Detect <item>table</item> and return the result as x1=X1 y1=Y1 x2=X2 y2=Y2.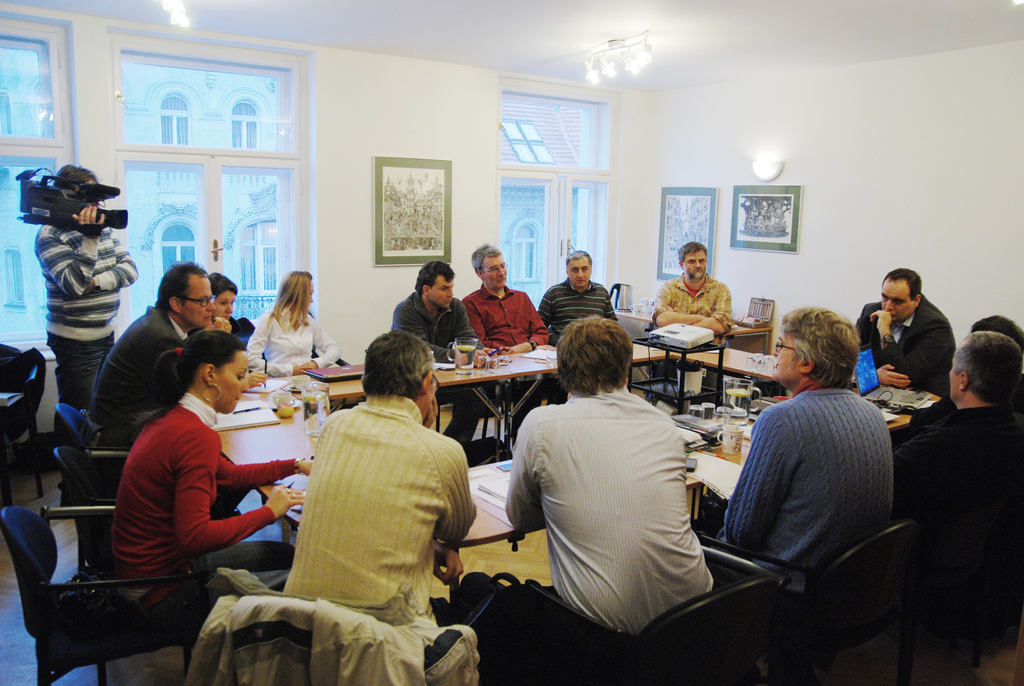
x1=219 y1=343 x2=892 y2=622.
